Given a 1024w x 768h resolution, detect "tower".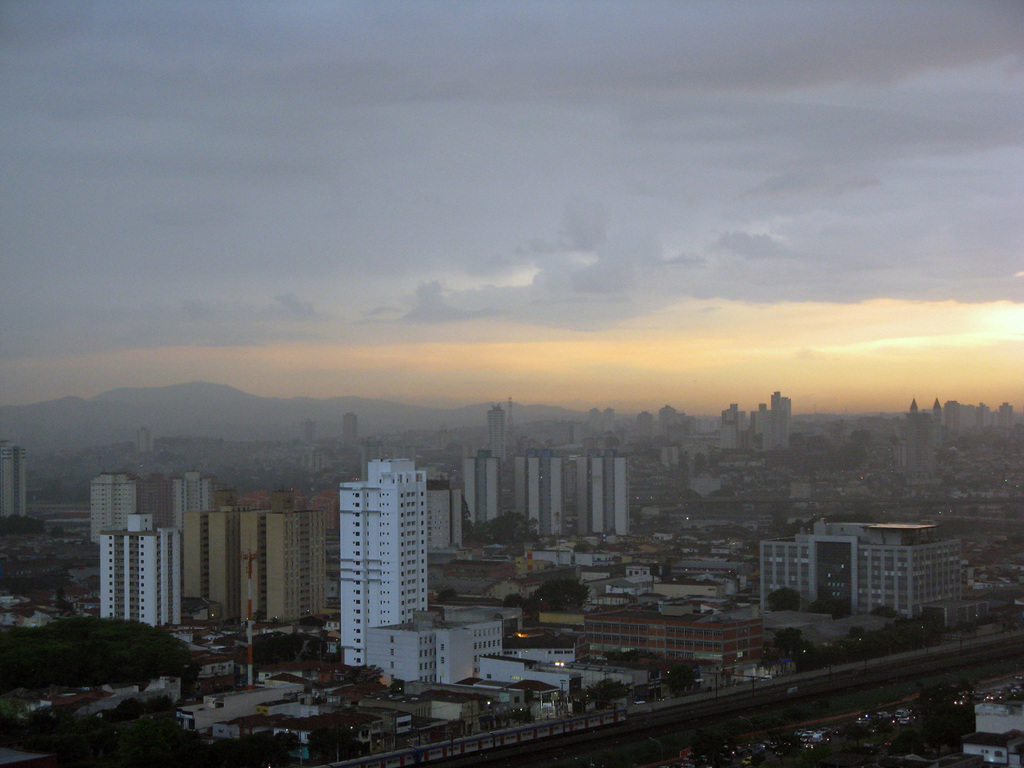
l=298, t=442, r=442, b=683.
